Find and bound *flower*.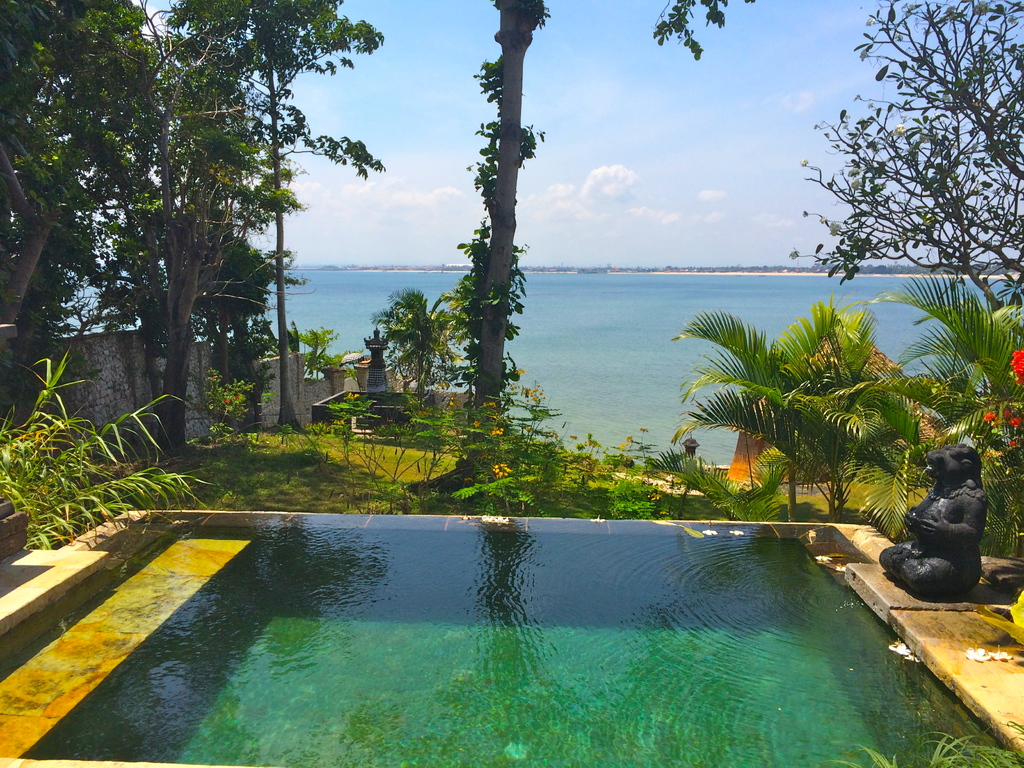
Bound: <box>867,102,876,108</box>.
